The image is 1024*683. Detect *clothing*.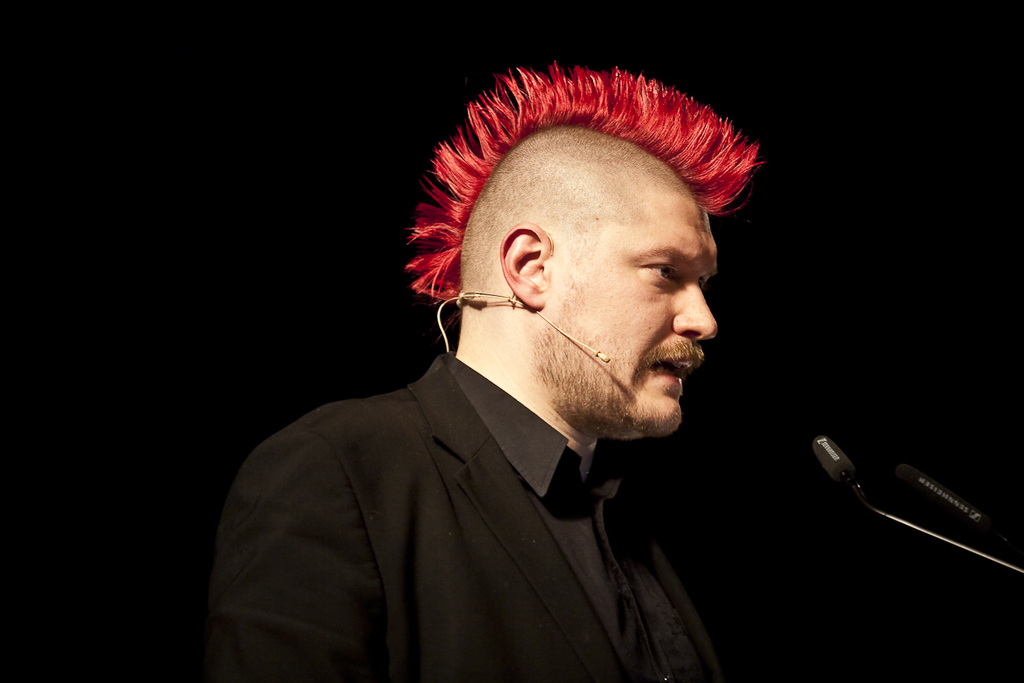
Detection: box=[190, 294, 771, 682].
